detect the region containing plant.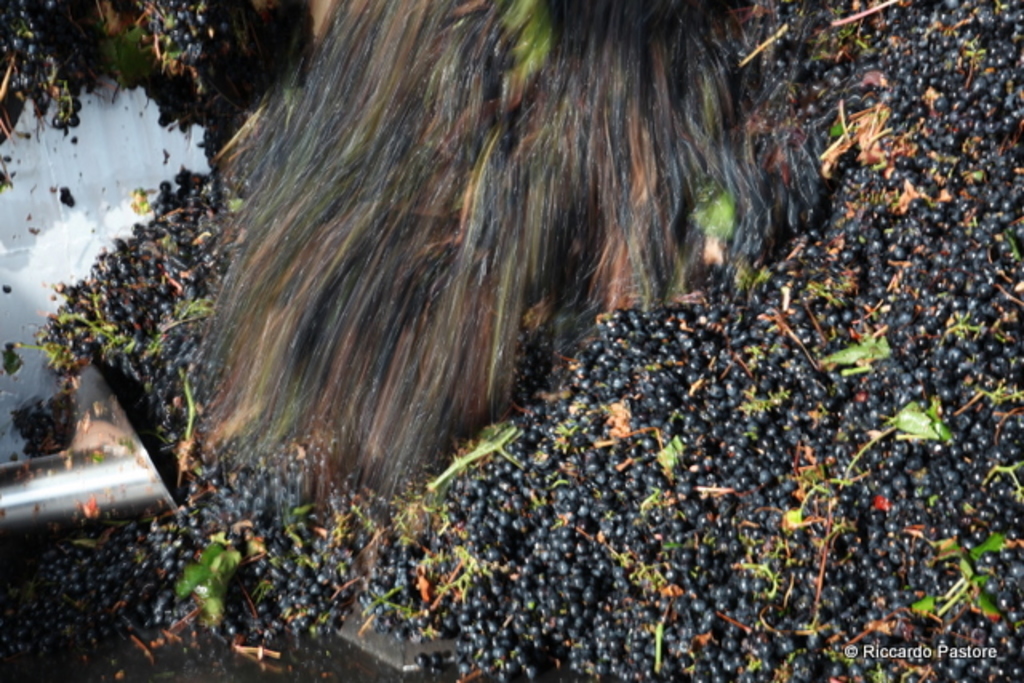
{"x1": 987, "y1": 456, "x2": 1022, "y2": 493}.
